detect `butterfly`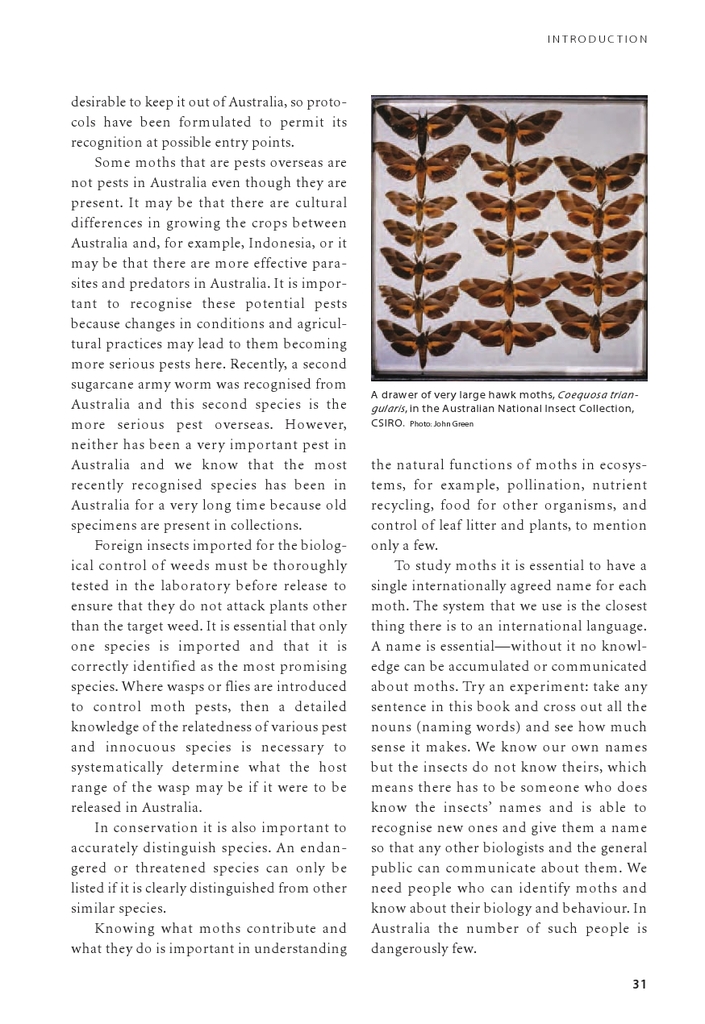
(left=385, top=217, right=457, bottom=259)
